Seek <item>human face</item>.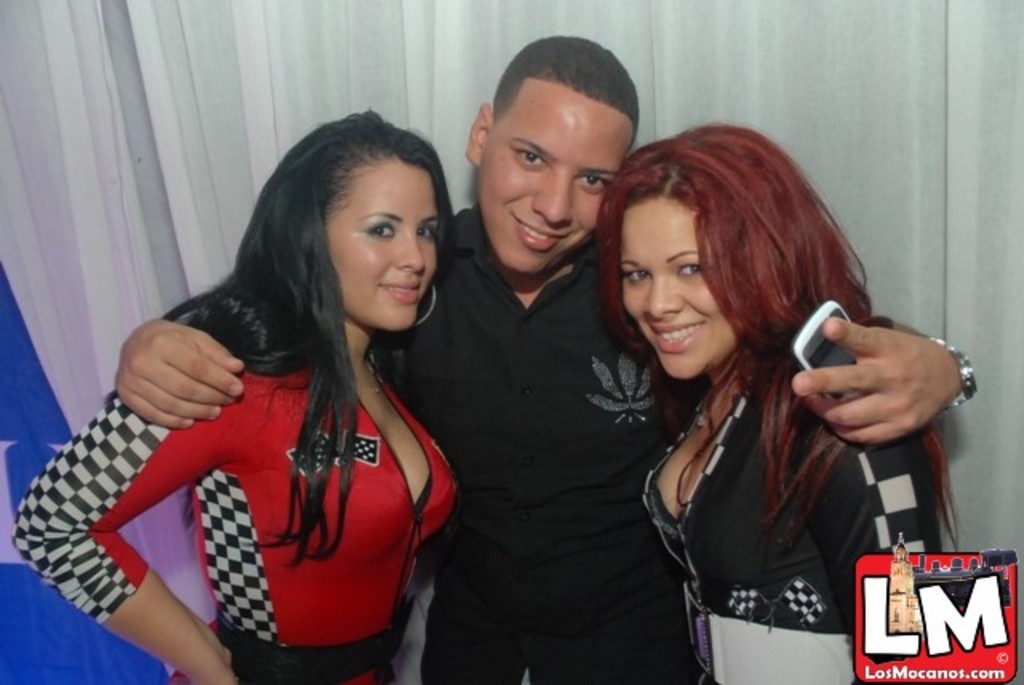
bbox=[622, 194, 744, 371].
